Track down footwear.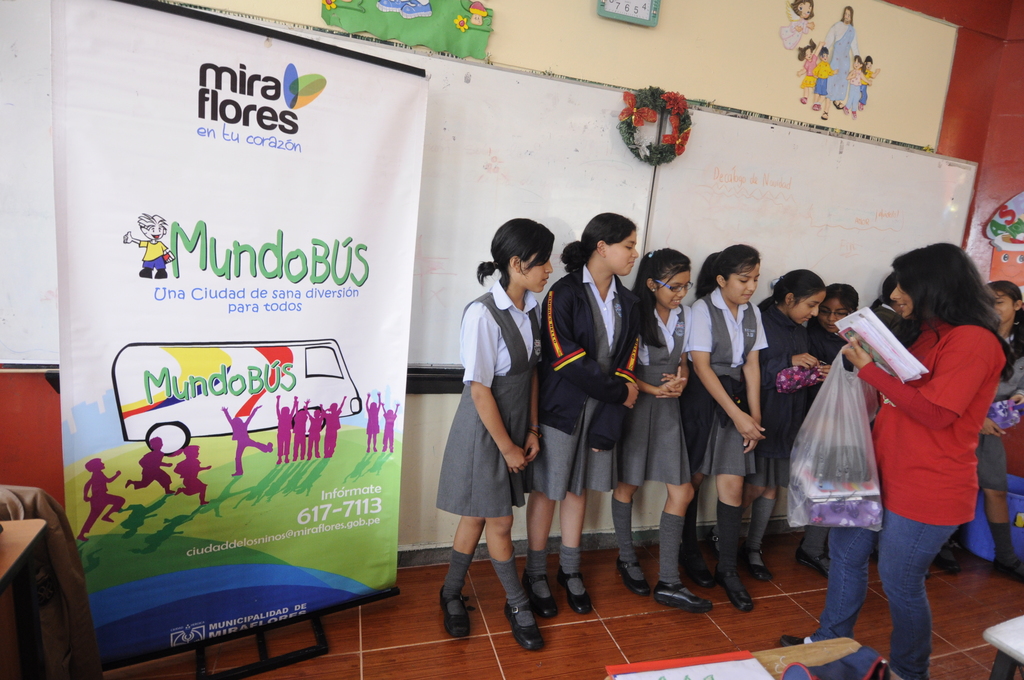
Tracked to 992 553 1023 584.
